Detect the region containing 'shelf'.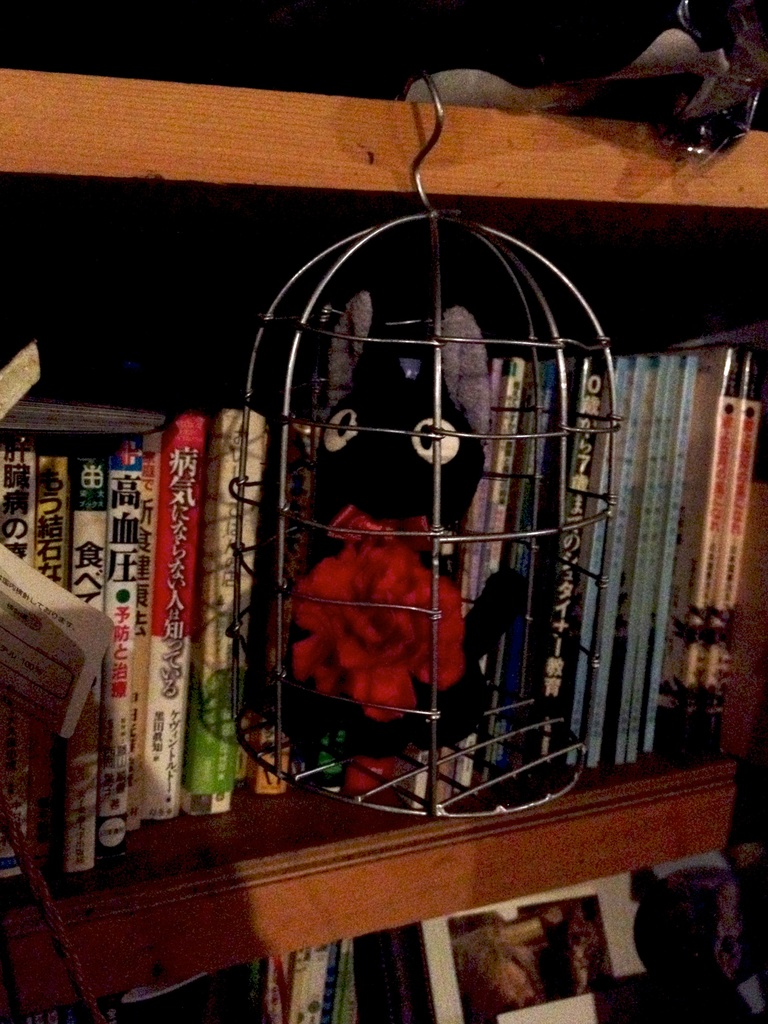
(x1=0, y1=699, x2=767, y2=1023).
